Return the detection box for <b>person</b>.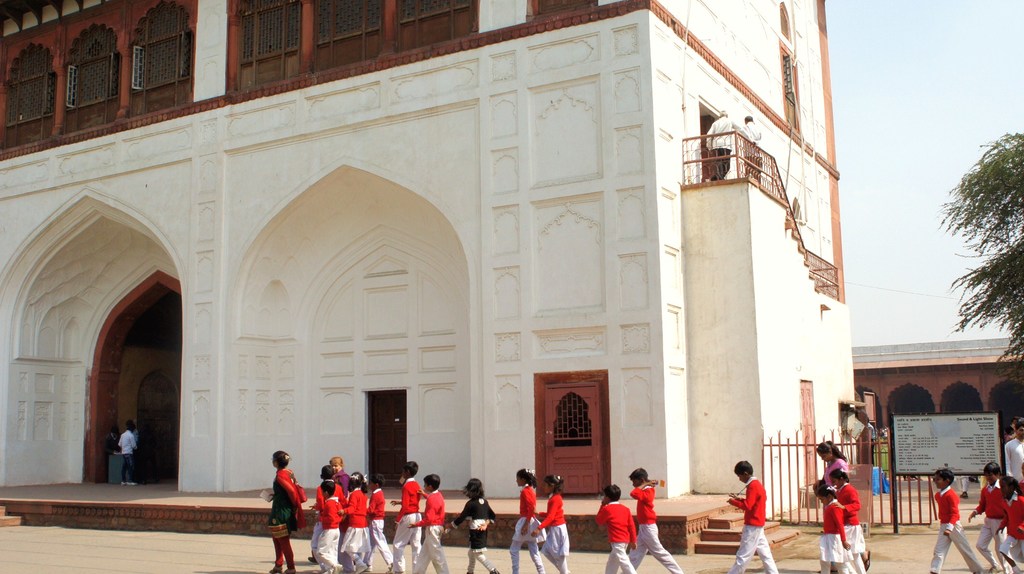
<region>969, 459, 999, 573</region>.
